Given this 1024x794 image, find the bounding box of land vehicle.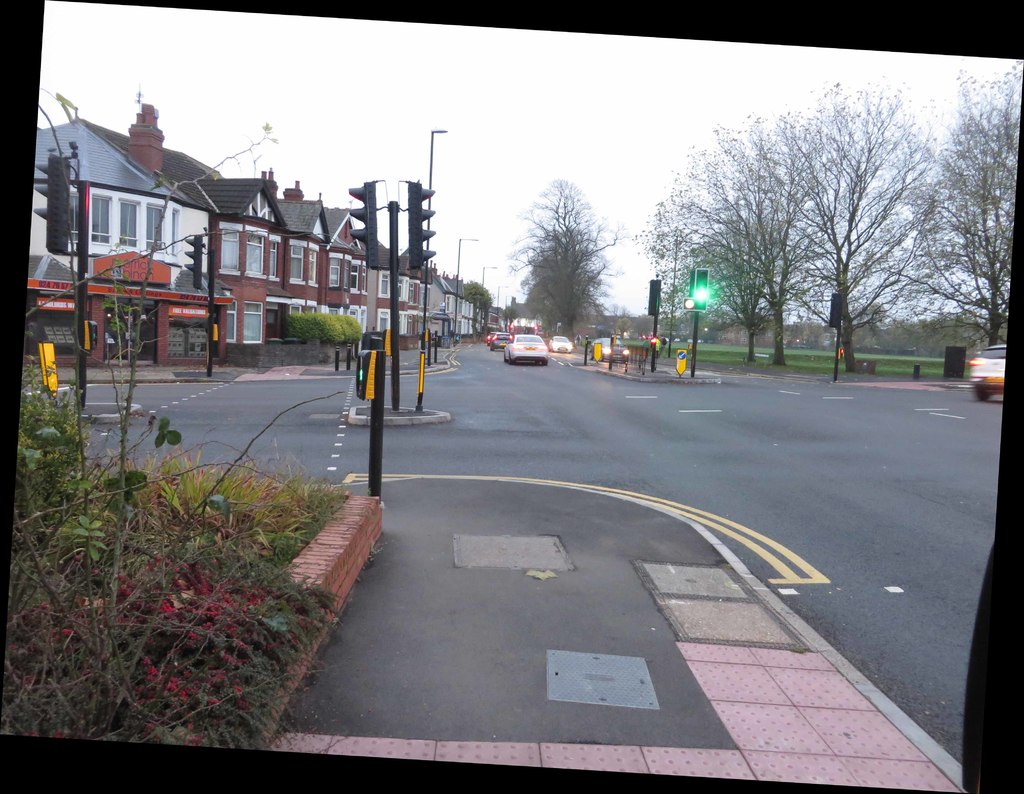
box=[588, 336, 632, 365].
